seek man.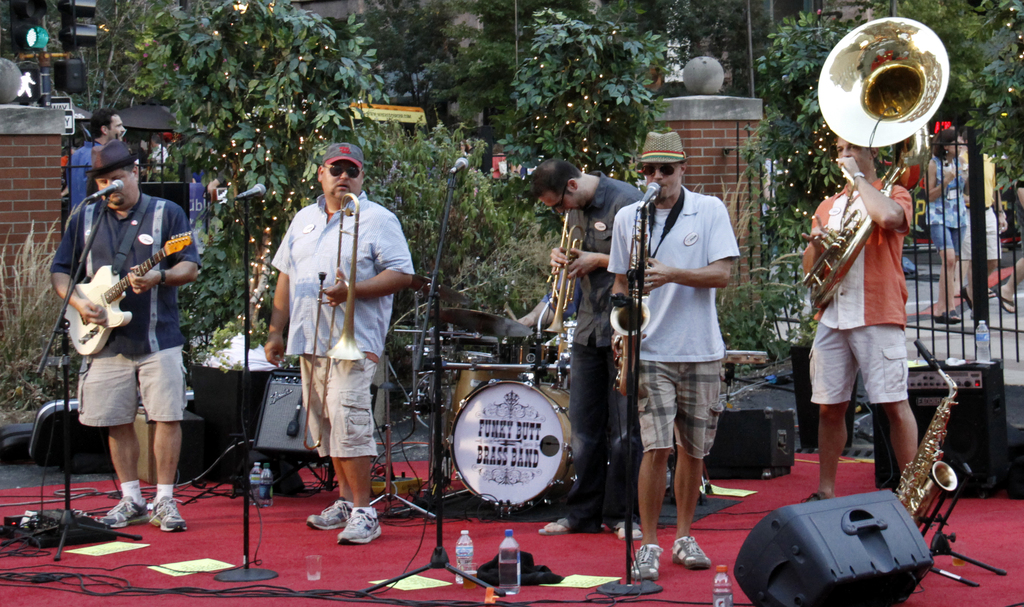
BBox(534, 160, 641, 531).
